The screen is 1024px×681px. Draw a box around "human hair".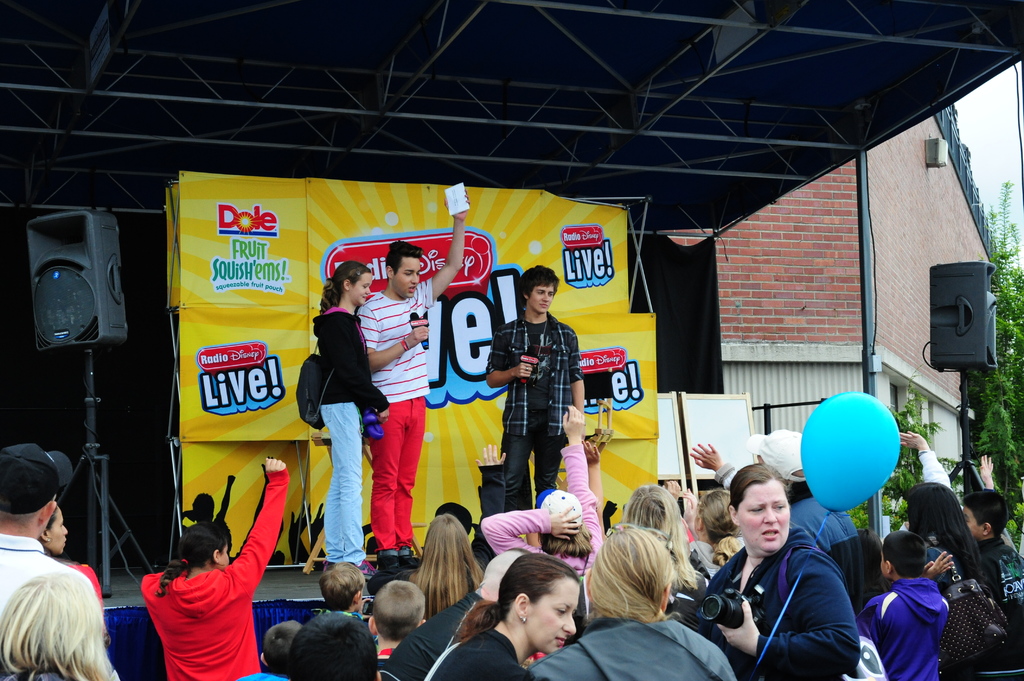
x1=470, y1=550, x2=579, y2=630.
